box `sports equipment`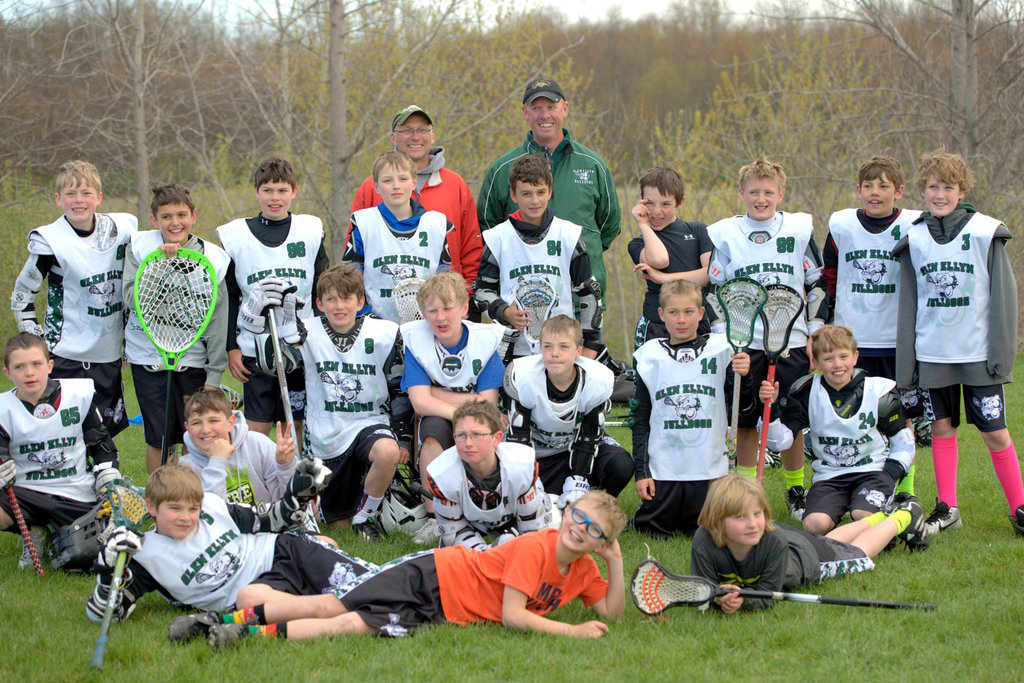
<region>706, 245, 733, 326</region>
